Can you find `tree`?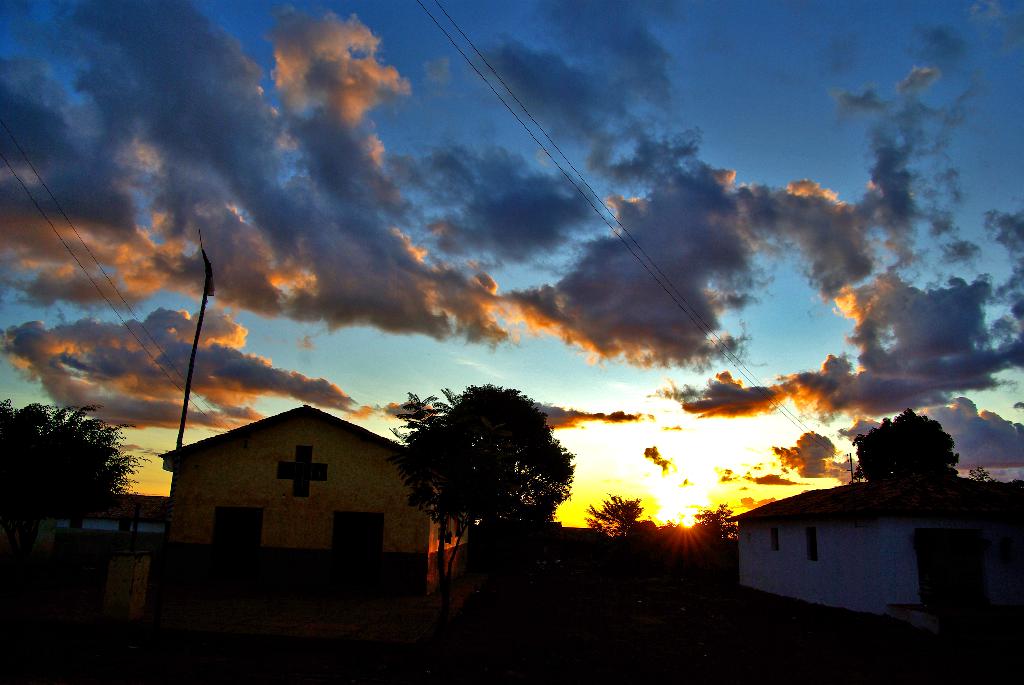
Yes, bounding box: locate(846, 407, 959, 481).
